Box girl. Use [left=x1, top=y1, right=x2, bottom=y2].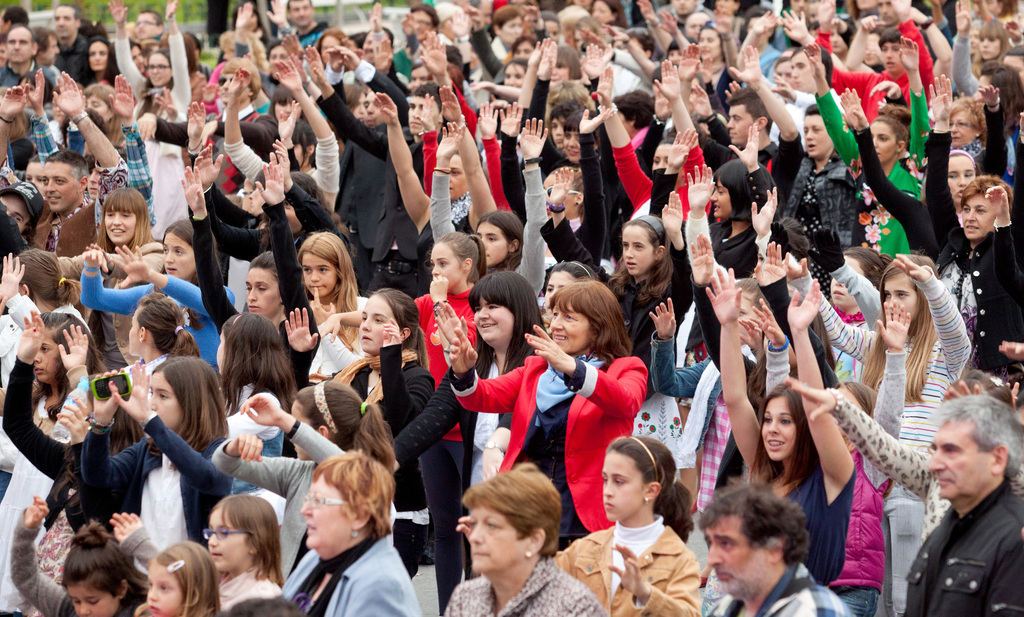
[left=115, top=0, right=195, bottom=126].
